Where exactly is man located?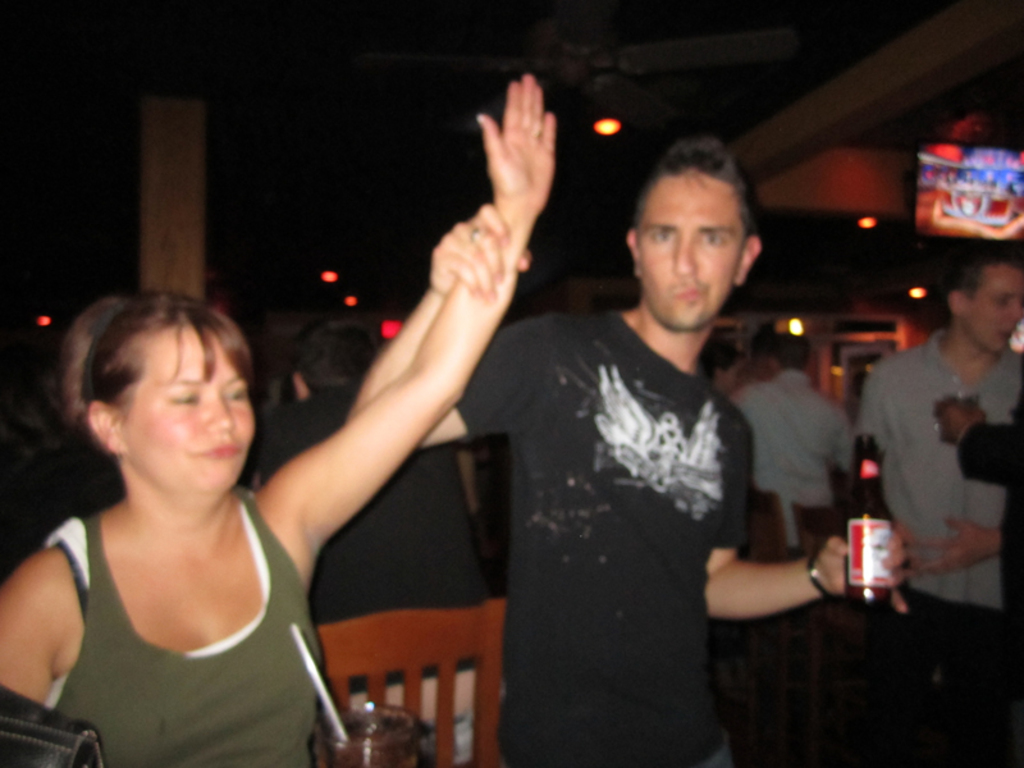
Its bounding box is x1=847 y1=270 x2=1015 y2=621.
